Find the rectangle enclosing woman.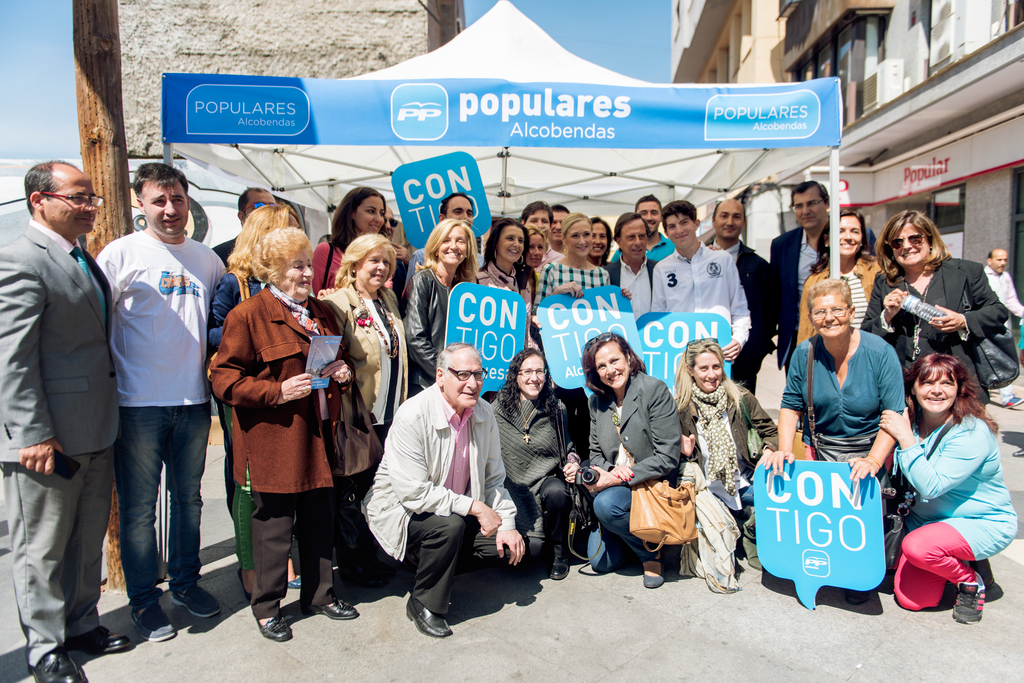
475/221/535/364.
